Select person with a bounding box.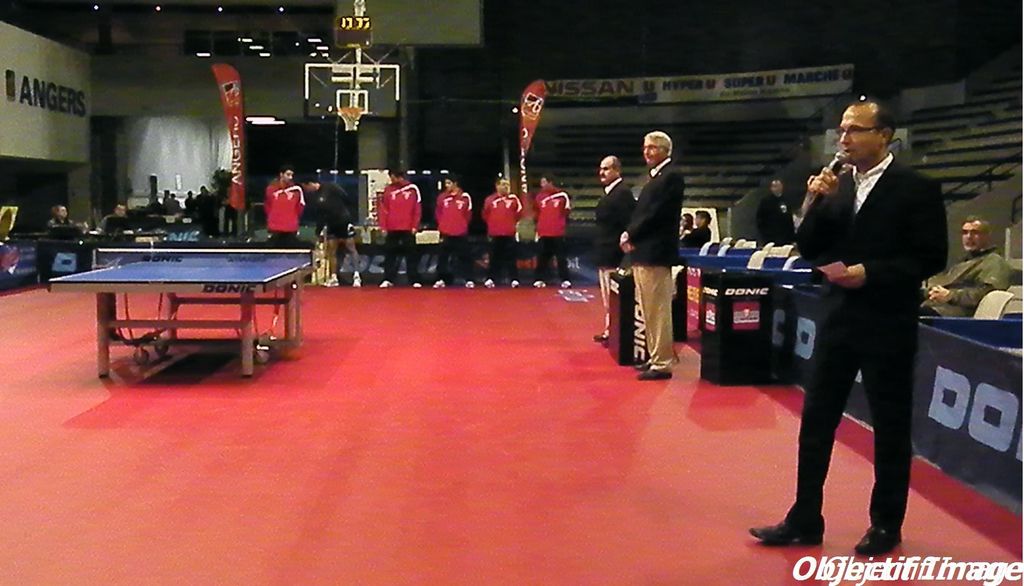
BBox(595, 154, 636, 344).
